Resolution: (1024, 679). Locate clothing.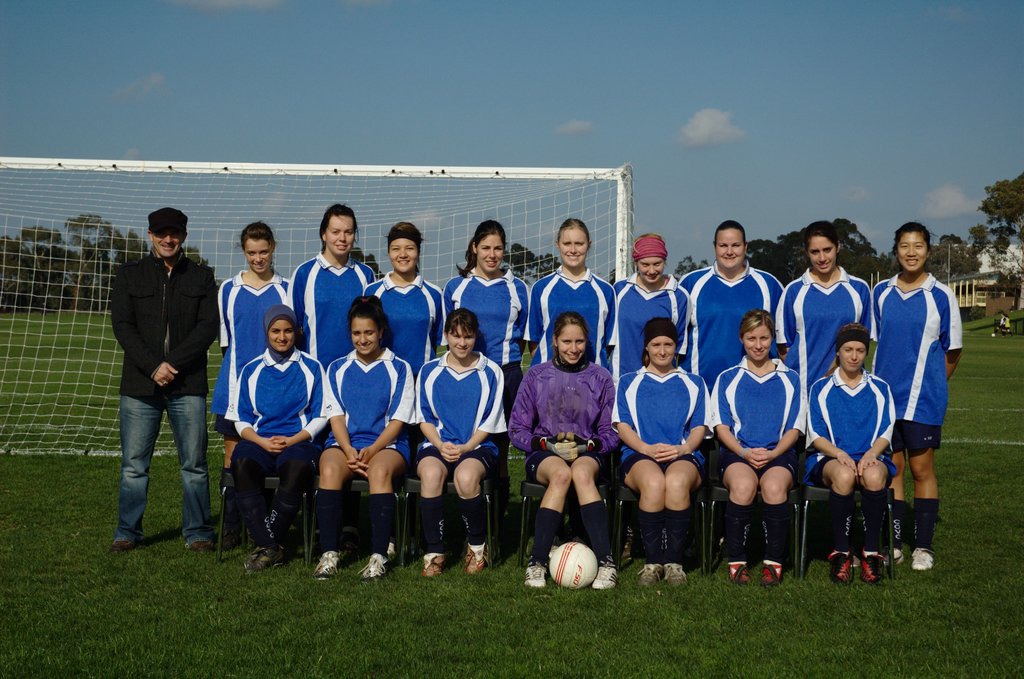
select_region(108, 247, 213, 410).
